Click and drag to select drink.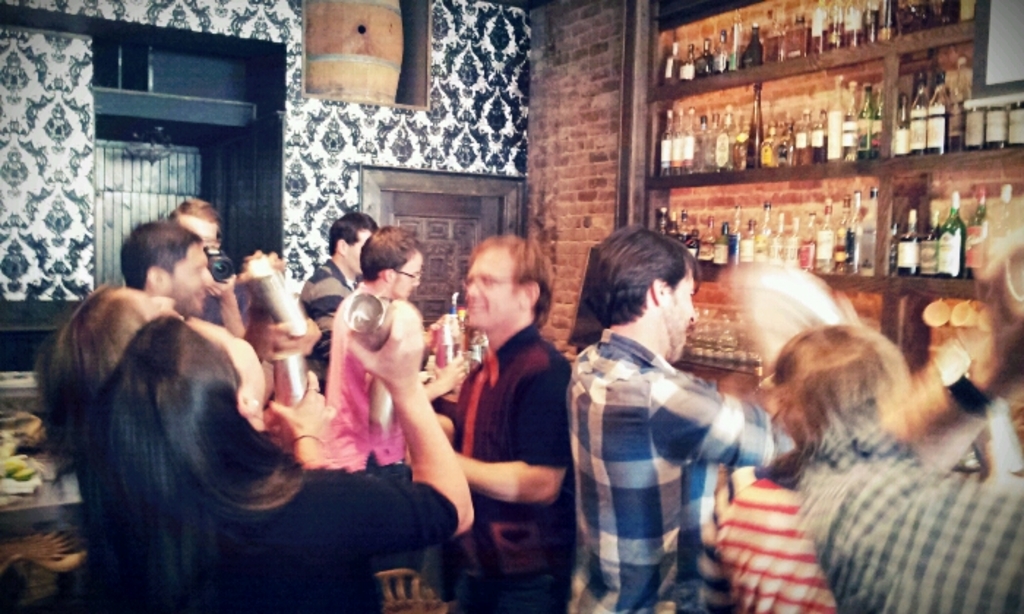
Selection: l=658, t=58, r=679, b=85.
